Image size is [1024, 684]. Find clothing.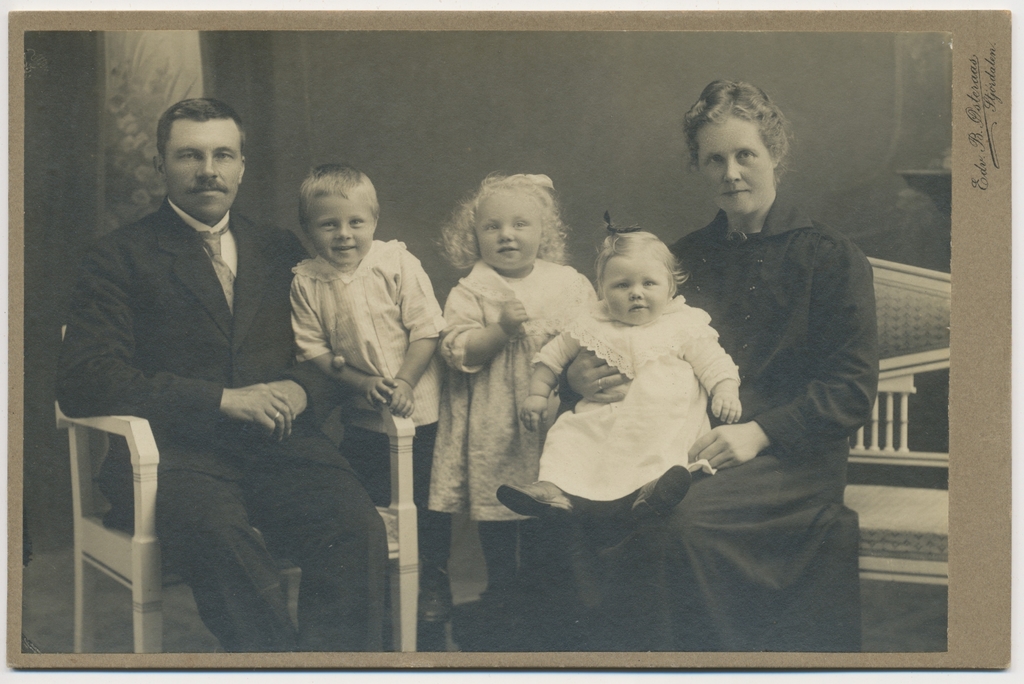
bbox(564, 200, 878, 653).
